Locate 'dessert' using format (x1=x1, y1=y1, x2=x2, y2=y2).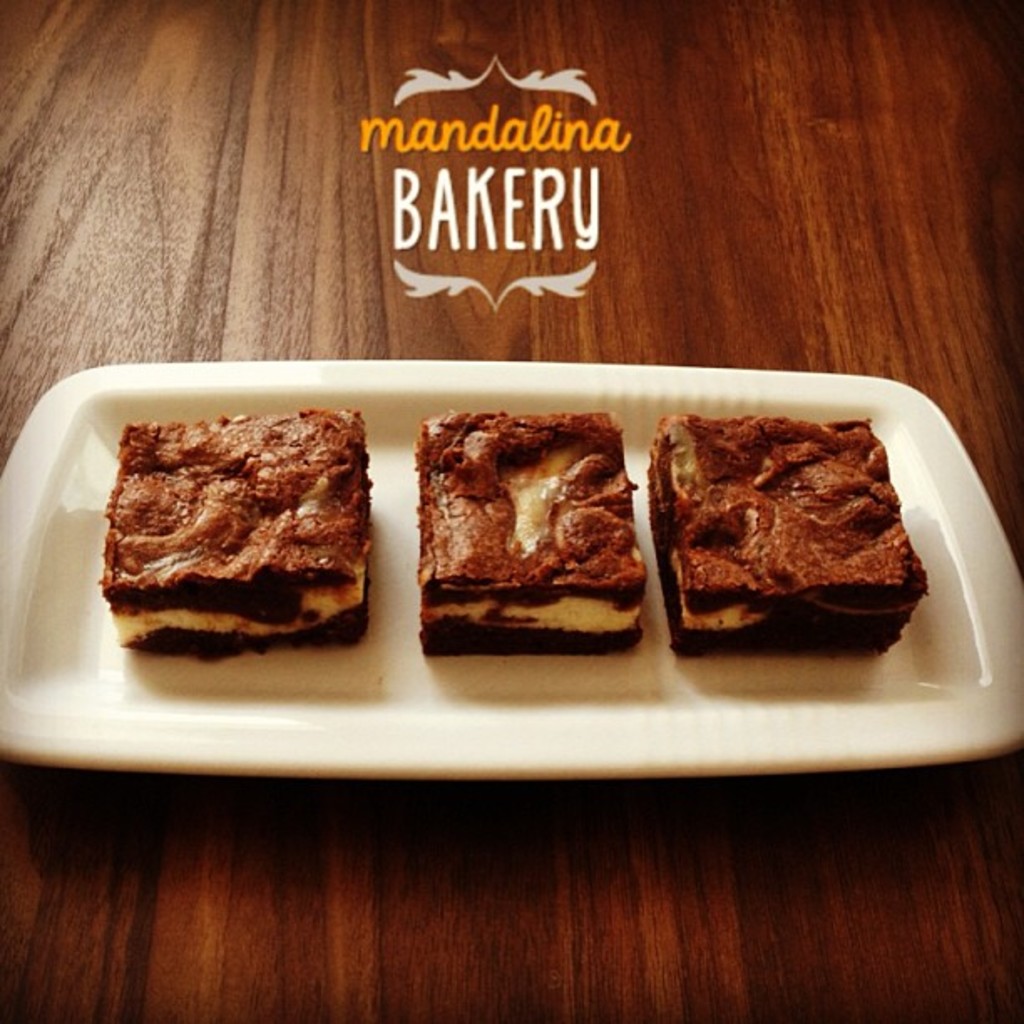
(x1=648, y1=415, x2=927, y2=649).
